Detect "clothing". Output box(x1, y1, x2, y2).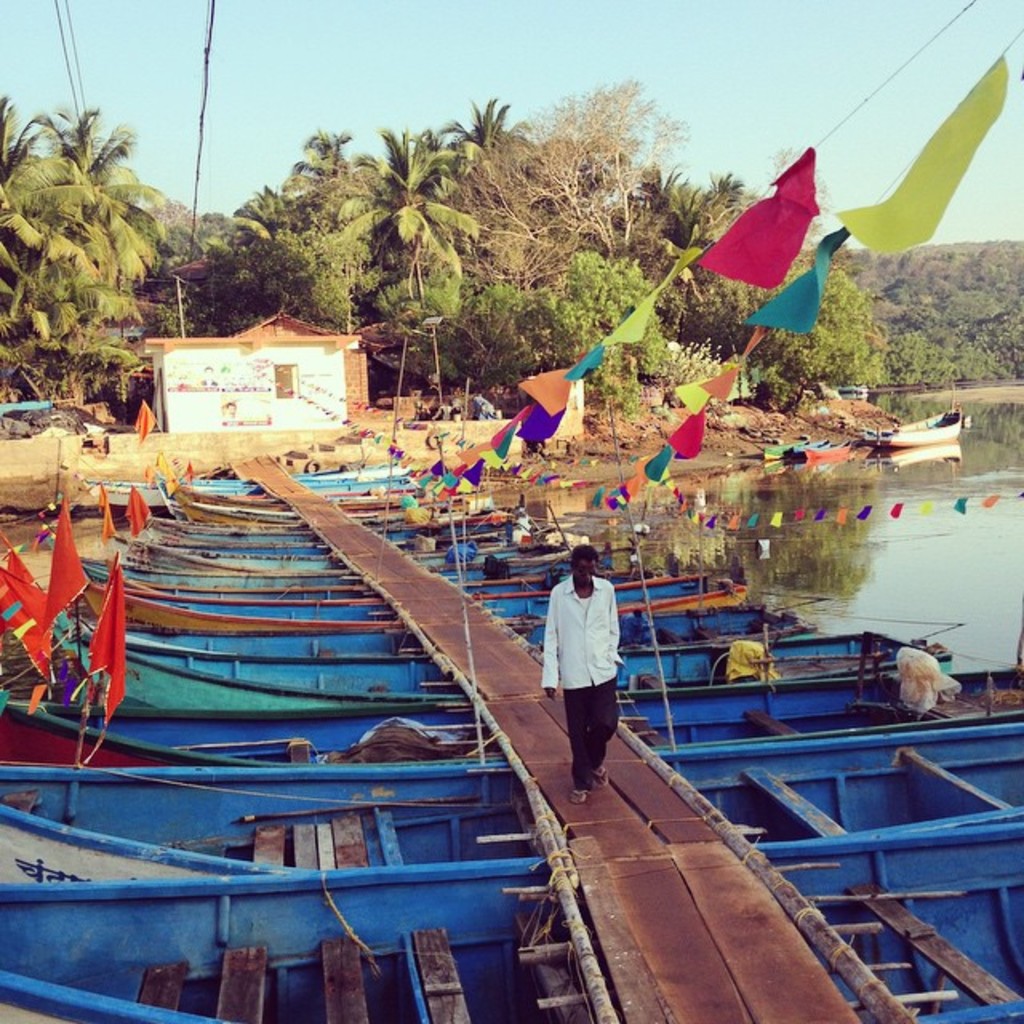
box(541, 555, 646, 768).
